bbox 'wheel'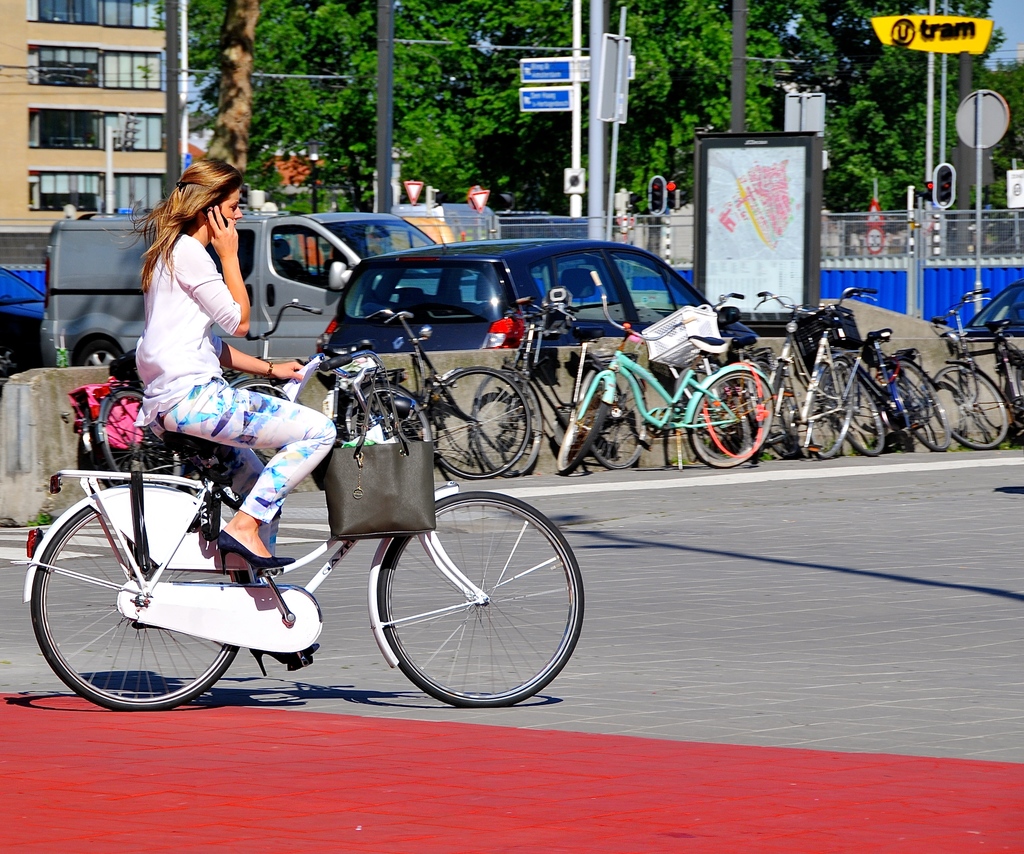
x1=422, y1=365, x2=529, y2=483
